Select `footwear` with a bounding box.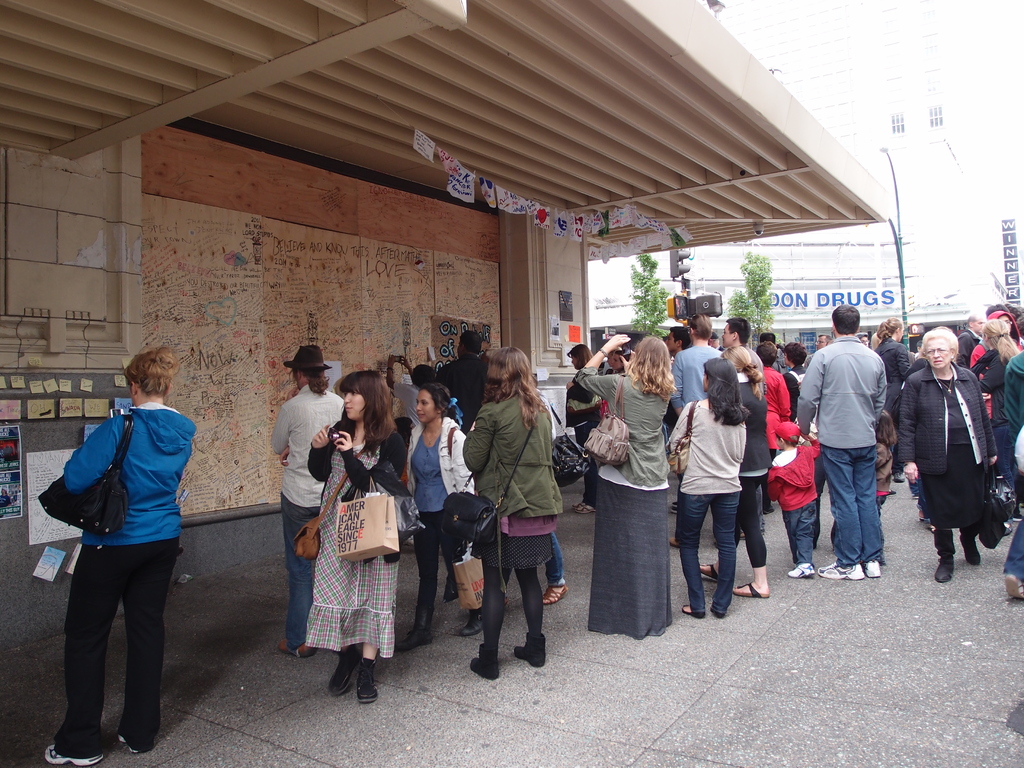
BBox(710, 604, 724, 620).
